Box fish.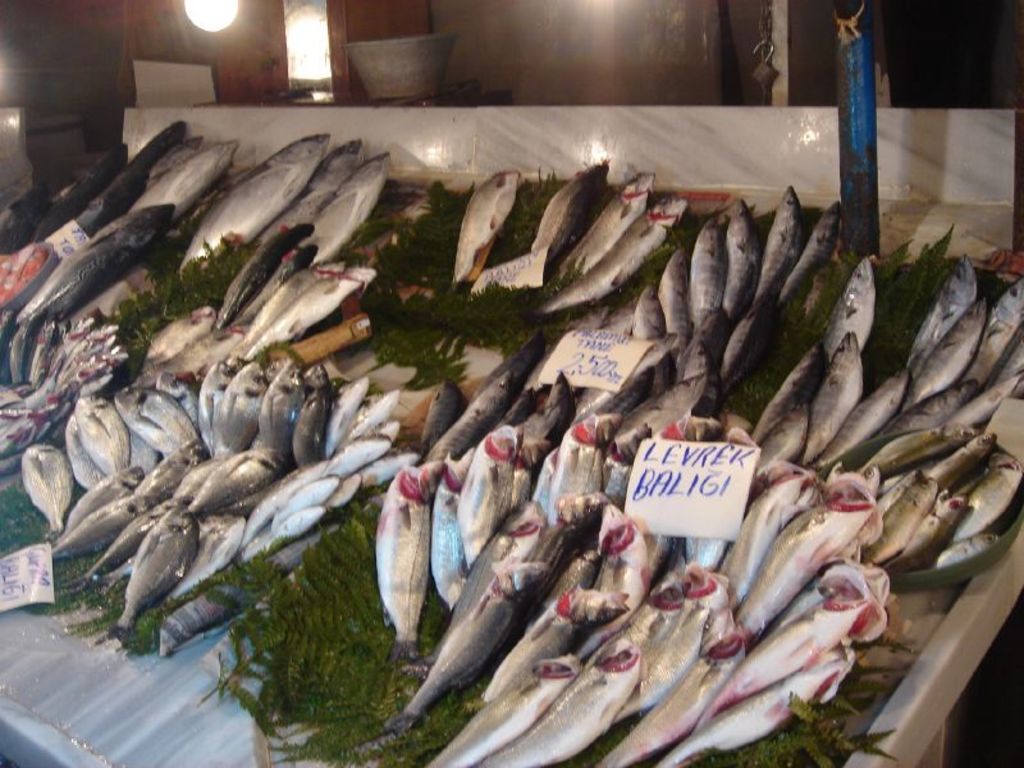
[531, 161, 609, 279].
